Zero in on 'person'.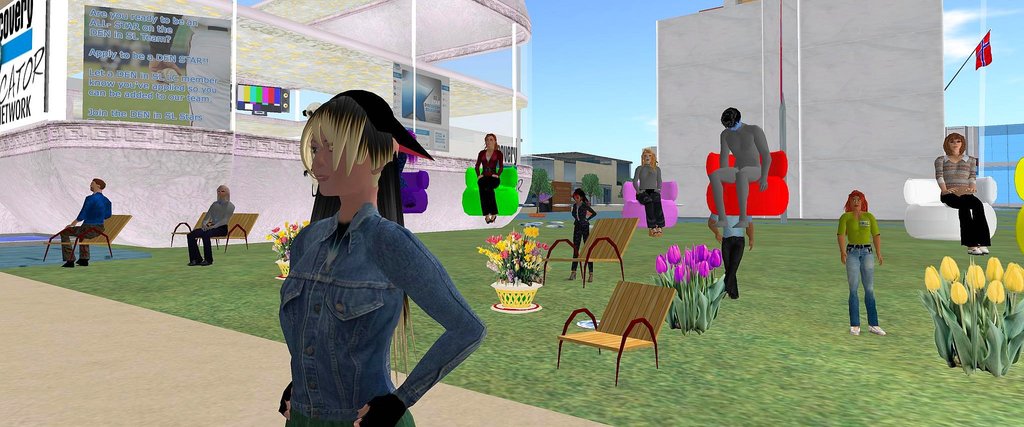
Zeroed in: detection(709, 107, 781, 222).
